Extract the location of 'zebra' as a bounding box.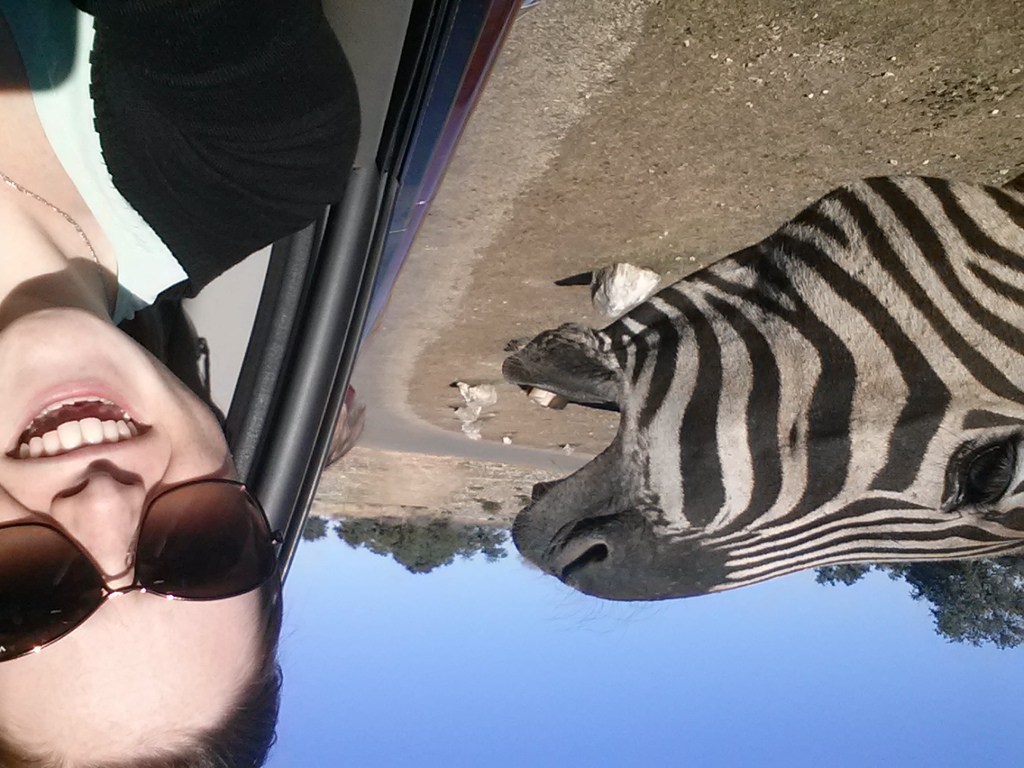
<box>499,171,1023,637</box>.
